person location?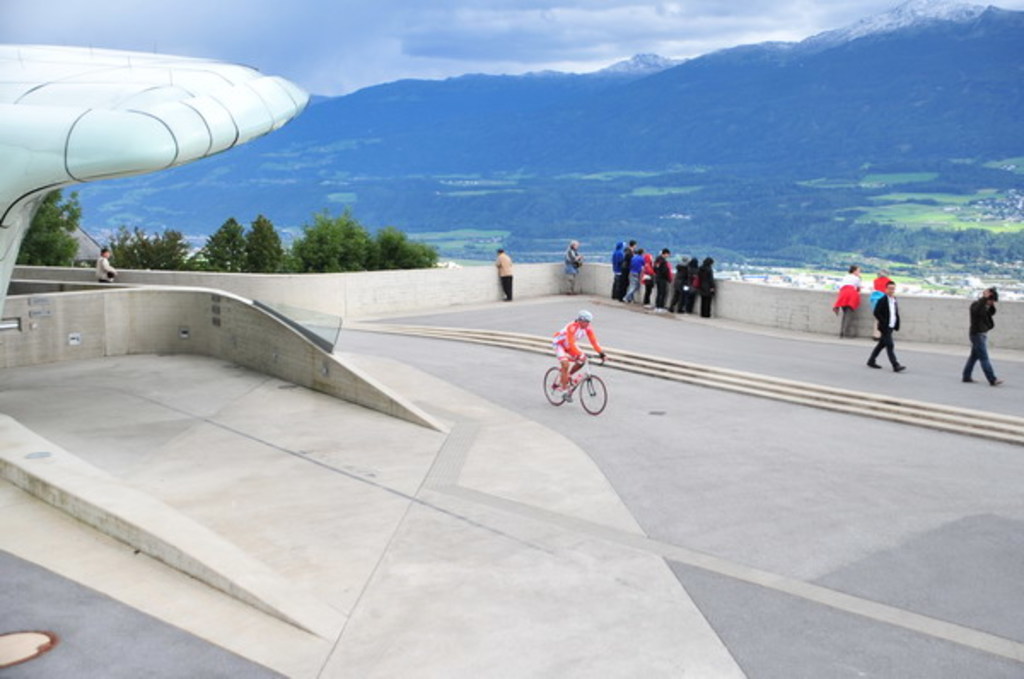
rect(558, 234, 584, 293)
